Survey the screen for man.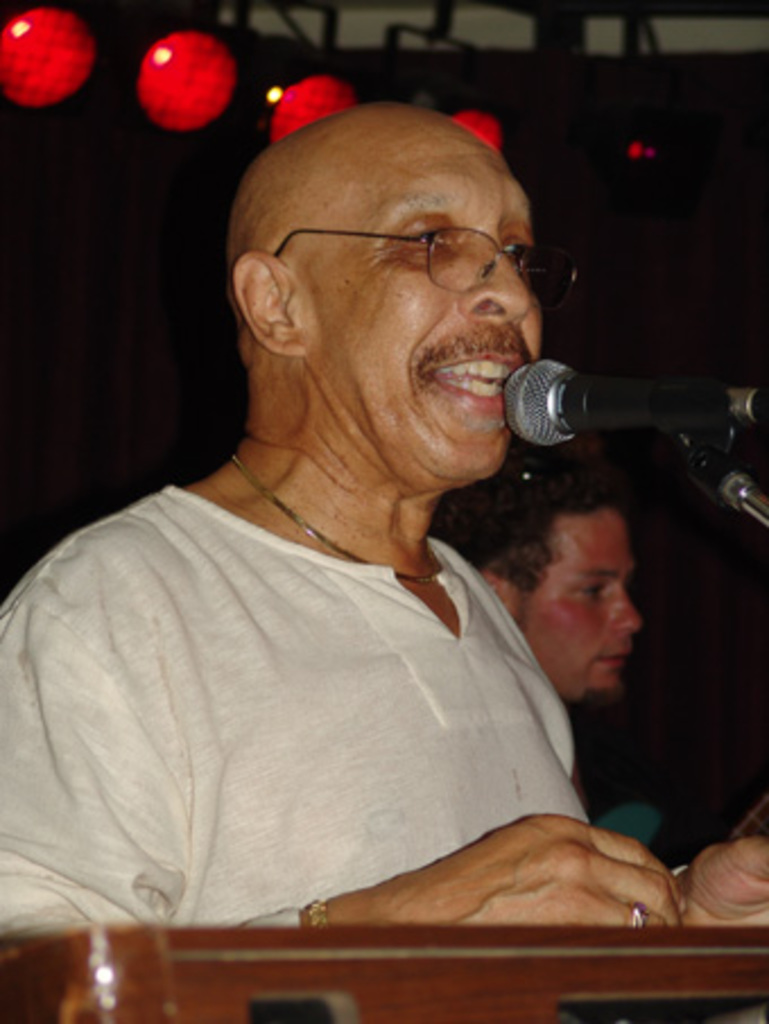
Survey found: x1=20, y1=66, x2=706, y2=929.
